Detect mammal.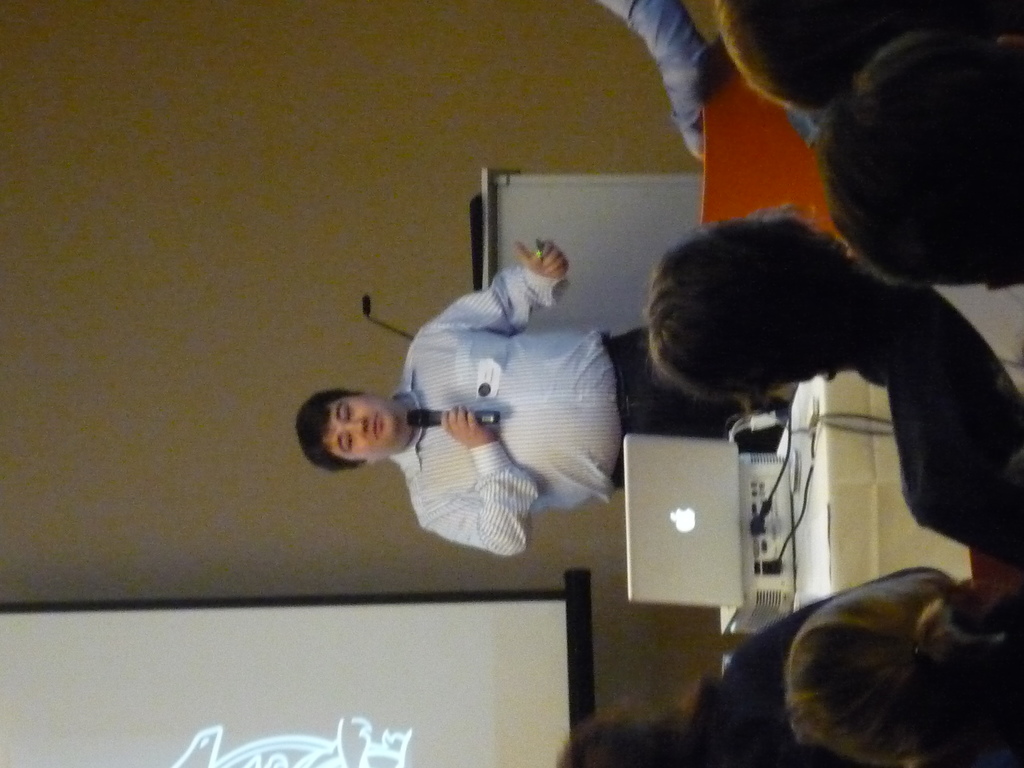
Detected at detection(266, 231, 791, 570).
